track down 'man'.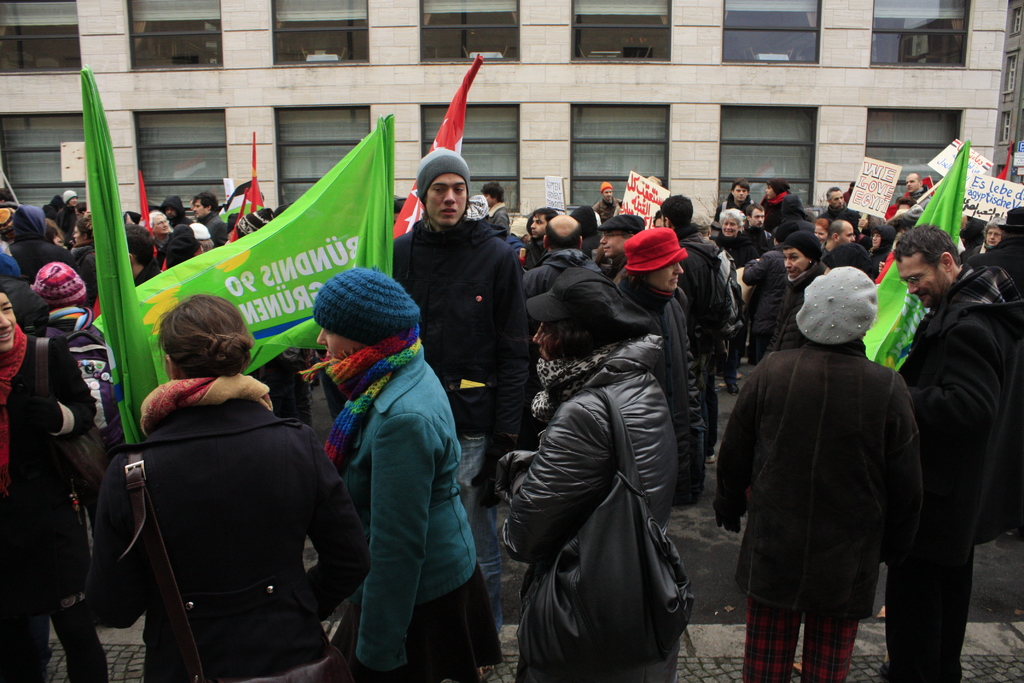
Tracked to x1=904, y1=172, x2=921, y2=194.
